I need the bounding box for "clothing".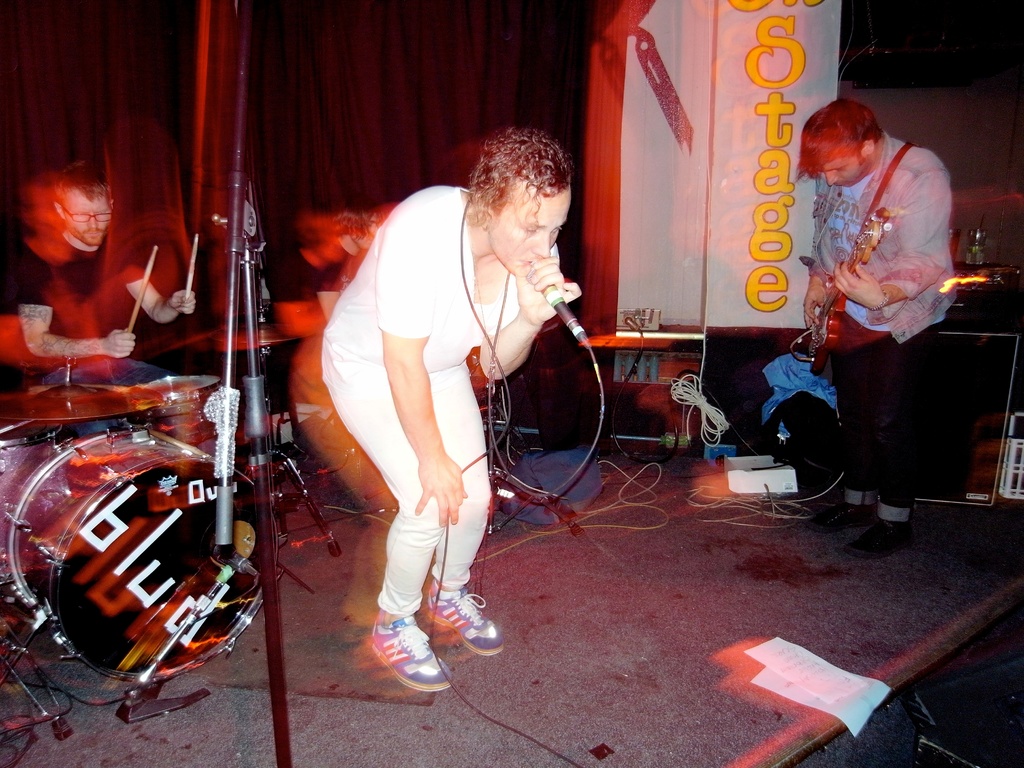
Here it is: l=1, t=241, r=163, b=389.
